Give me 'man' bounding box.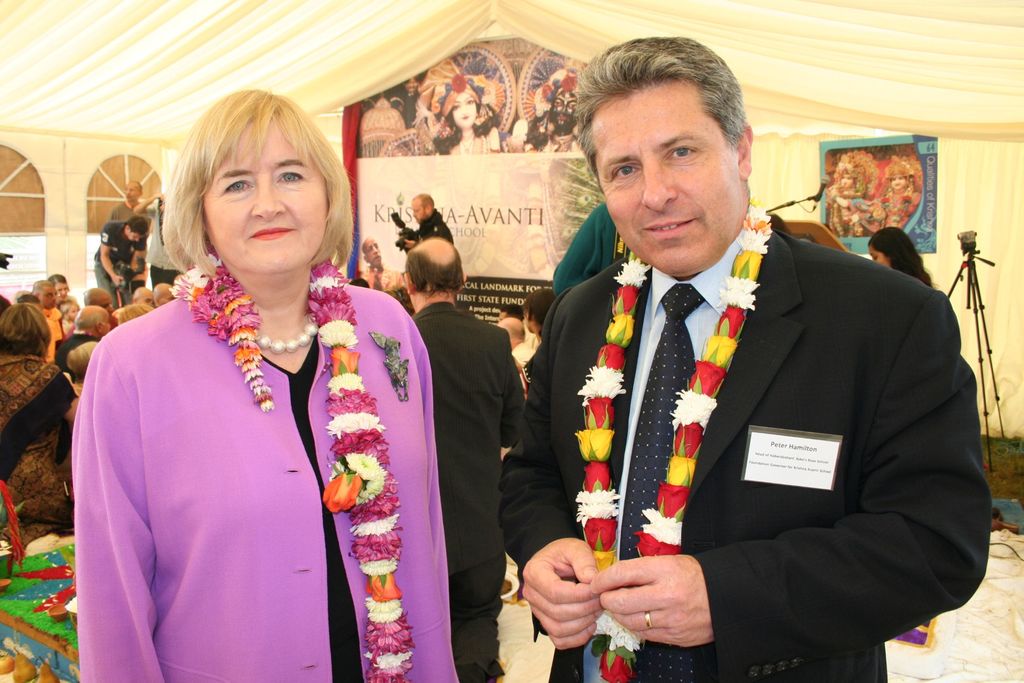
[x1=33, y1=278, x2=72, y2=363].
